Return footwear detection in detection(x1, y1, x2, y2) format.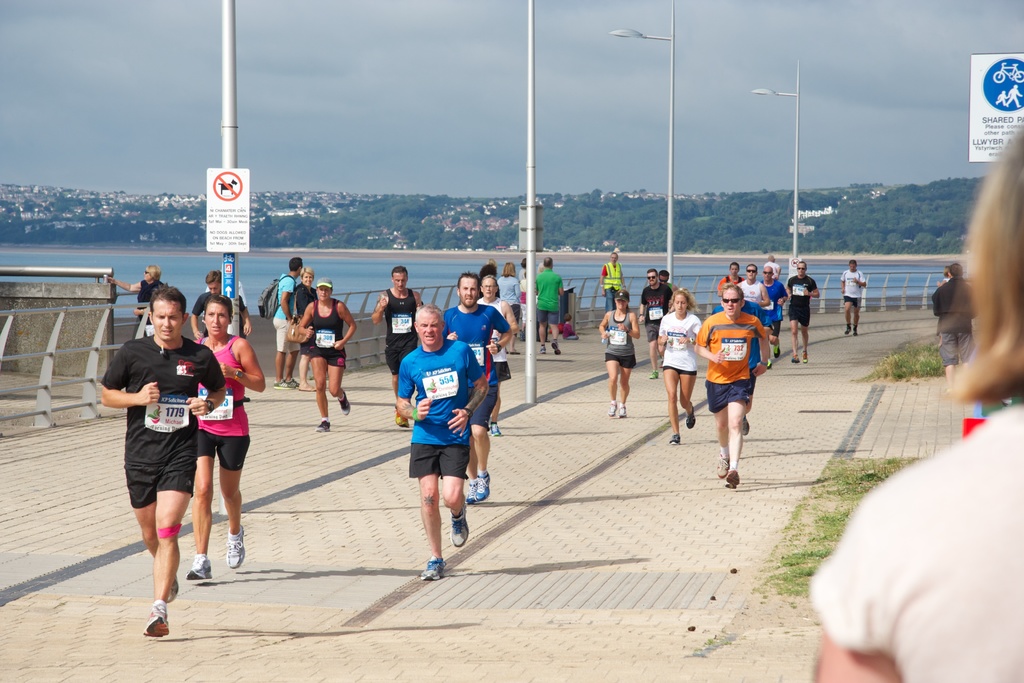
detection(609, 398, 616, 419).
